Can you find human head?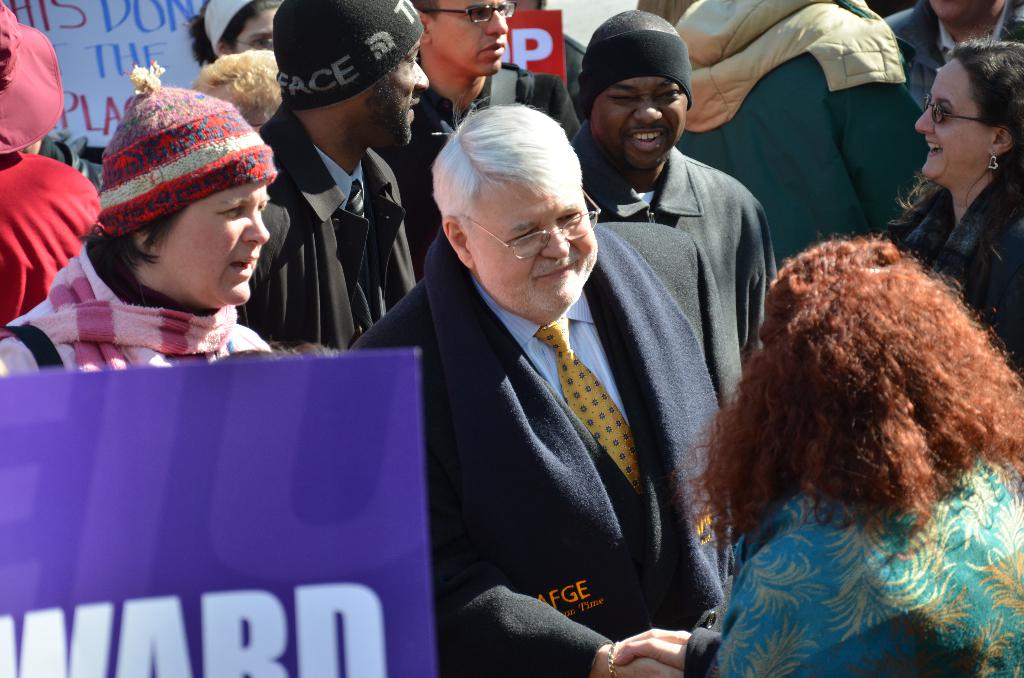
Yes, bounding box: region(576, 9, 694, 165).
